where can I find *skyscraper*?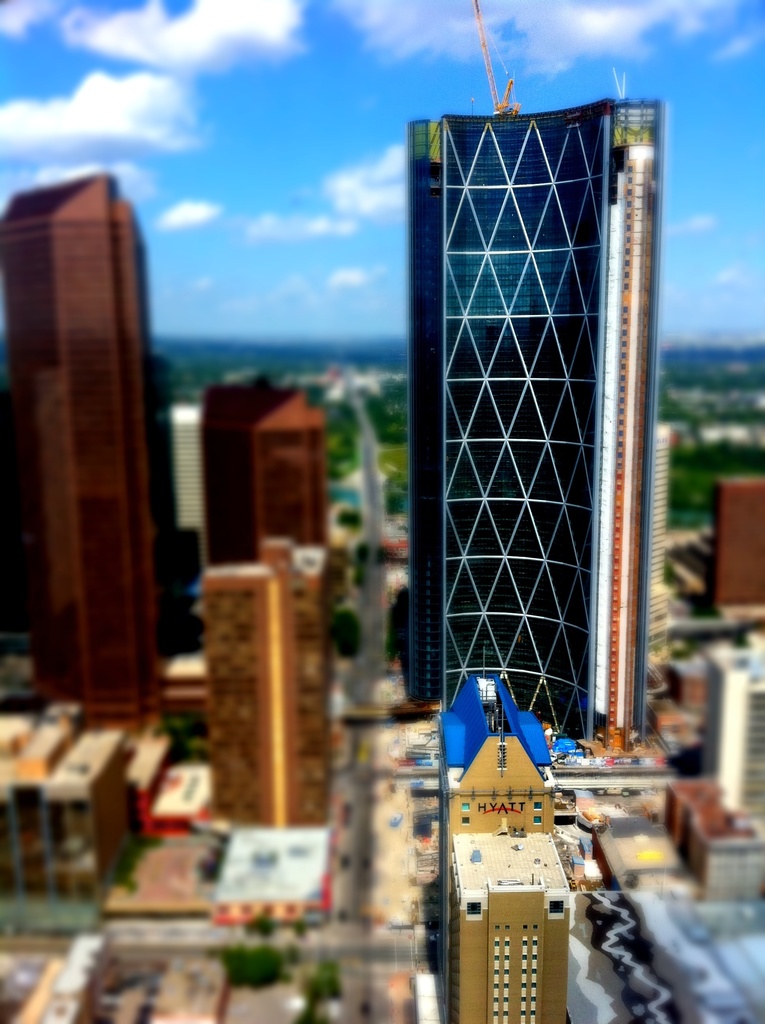
You can find it at (x1=194, y1=528, x2=351, y2=852).
